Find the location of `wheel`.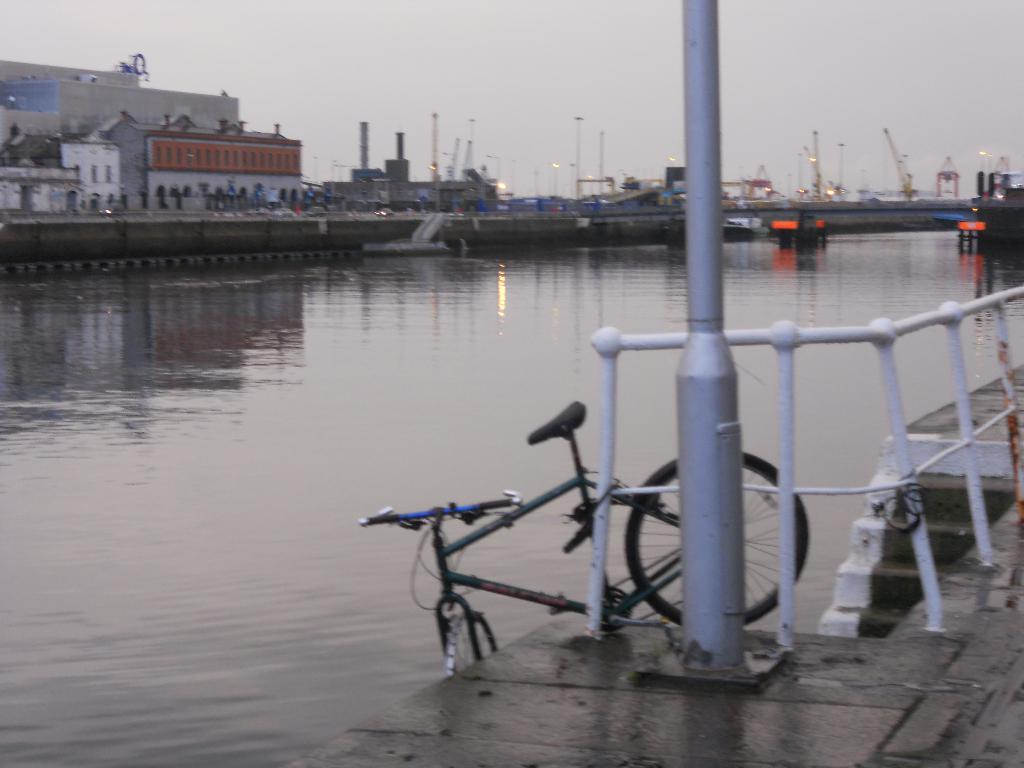
Location: l=626, t=449, r=814, b=628.
